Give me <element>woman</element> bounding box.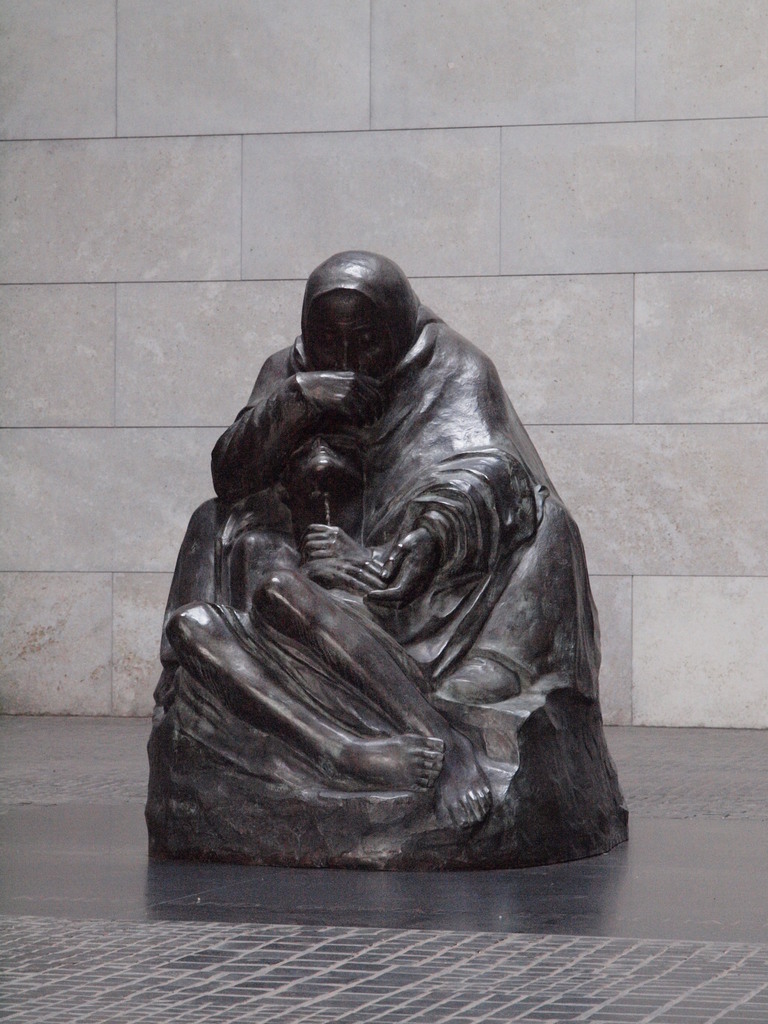
detection(141, 183, 652, 891).
